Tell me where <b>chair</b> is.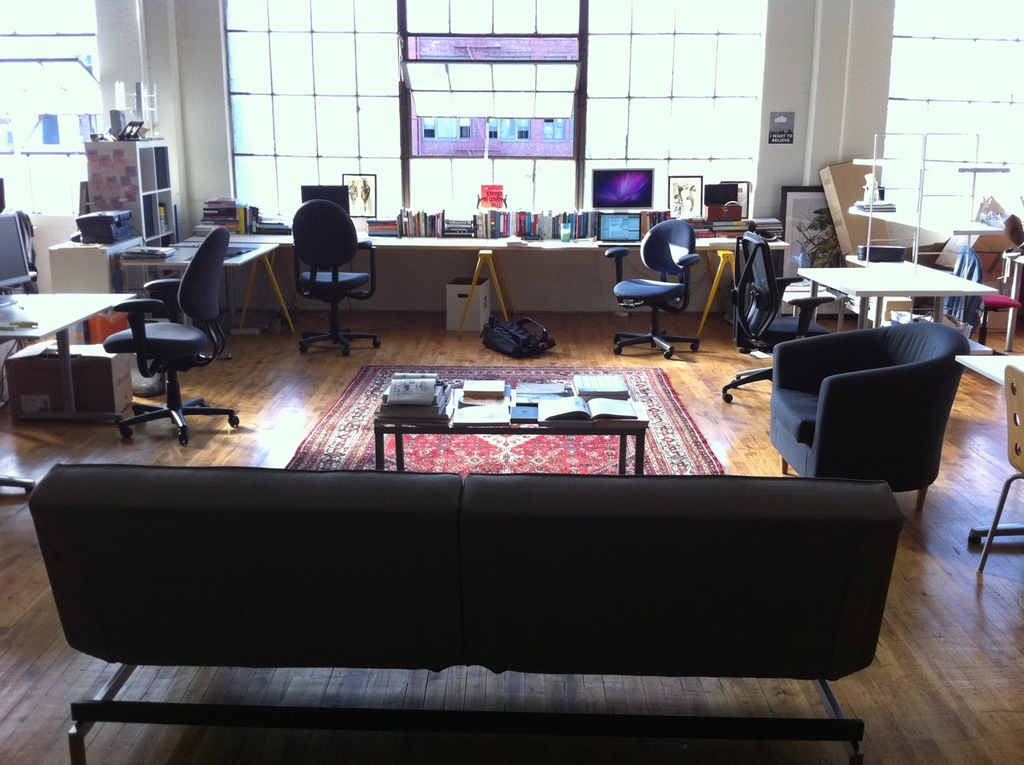
<b>chair</b> is at box(719, 229, 834, 403).
